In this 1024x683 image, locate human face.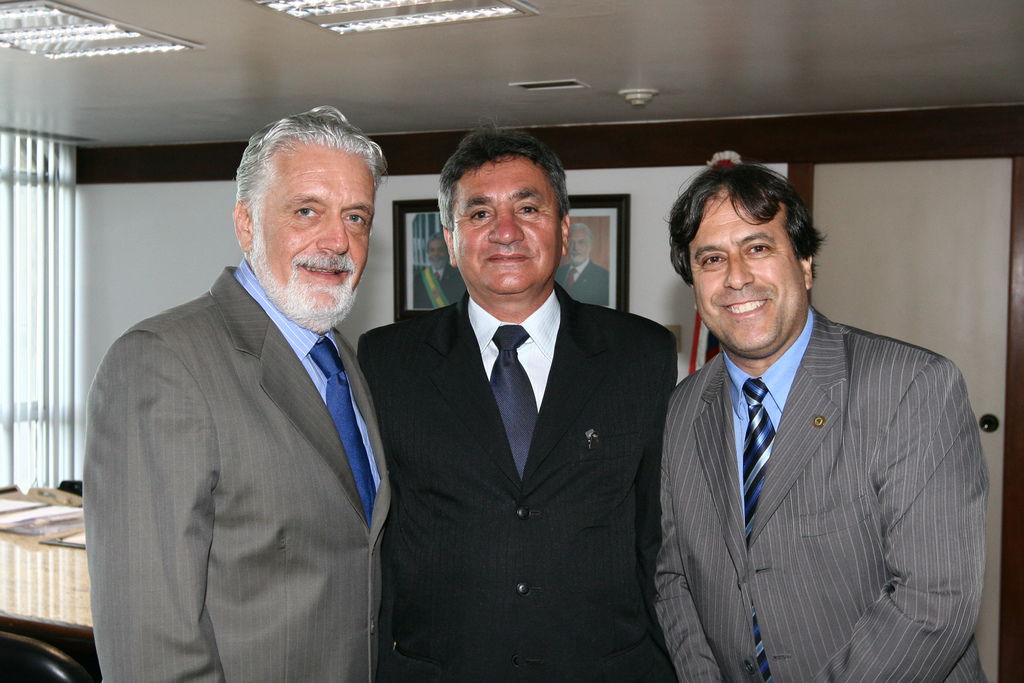
Bounding box: rect(448, 154, 557, 299).
